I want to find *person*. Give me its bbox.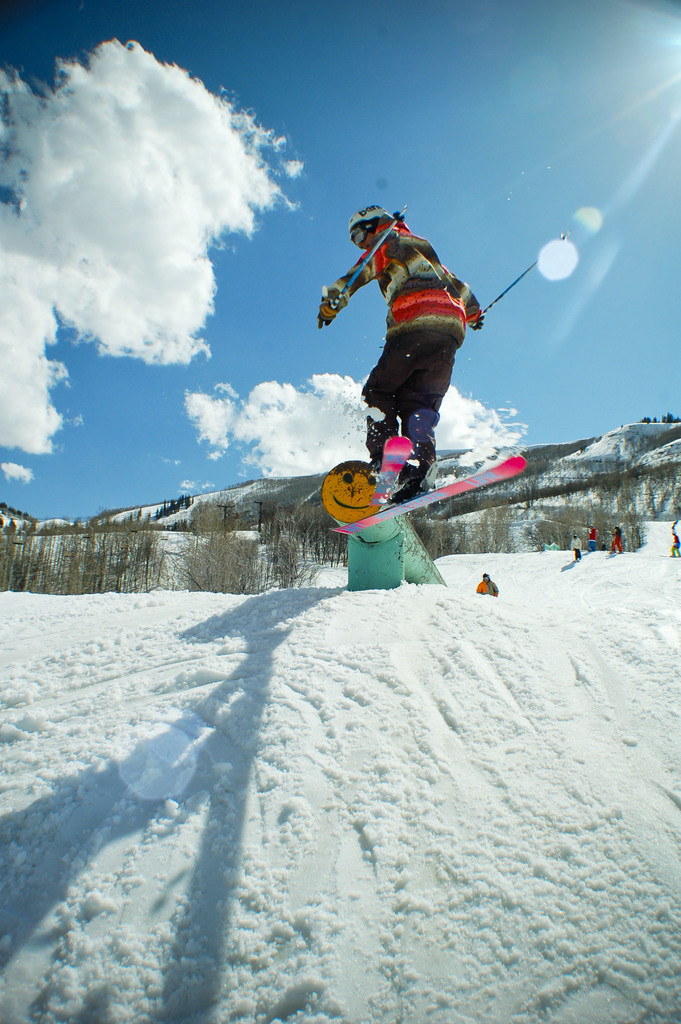
(x1=587, y1=529, x2=596, y2=559).
